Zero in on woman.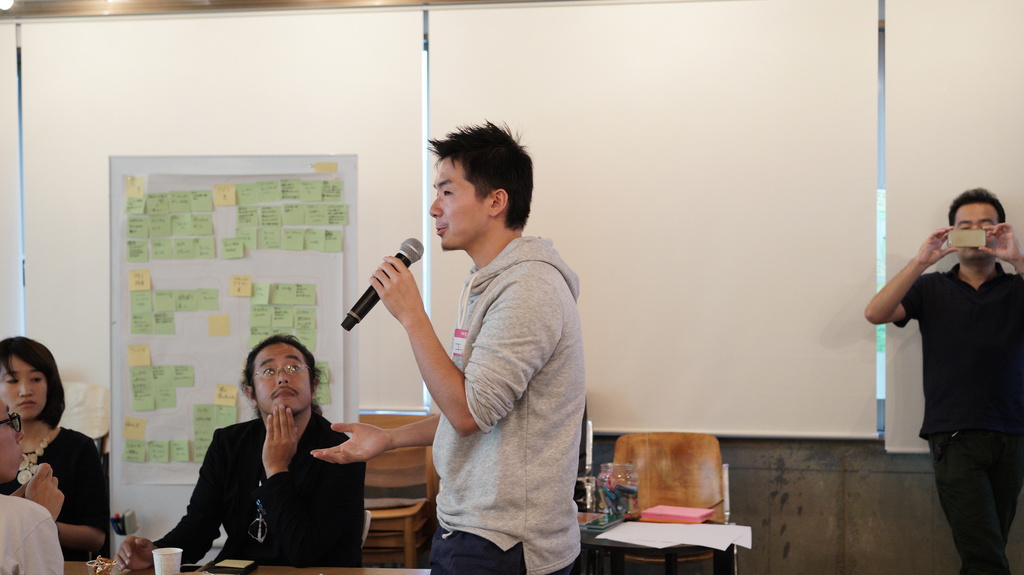
Zeroed in: {"x1": 4, "y1": 396, "x2": 76, "y2": 574}.
